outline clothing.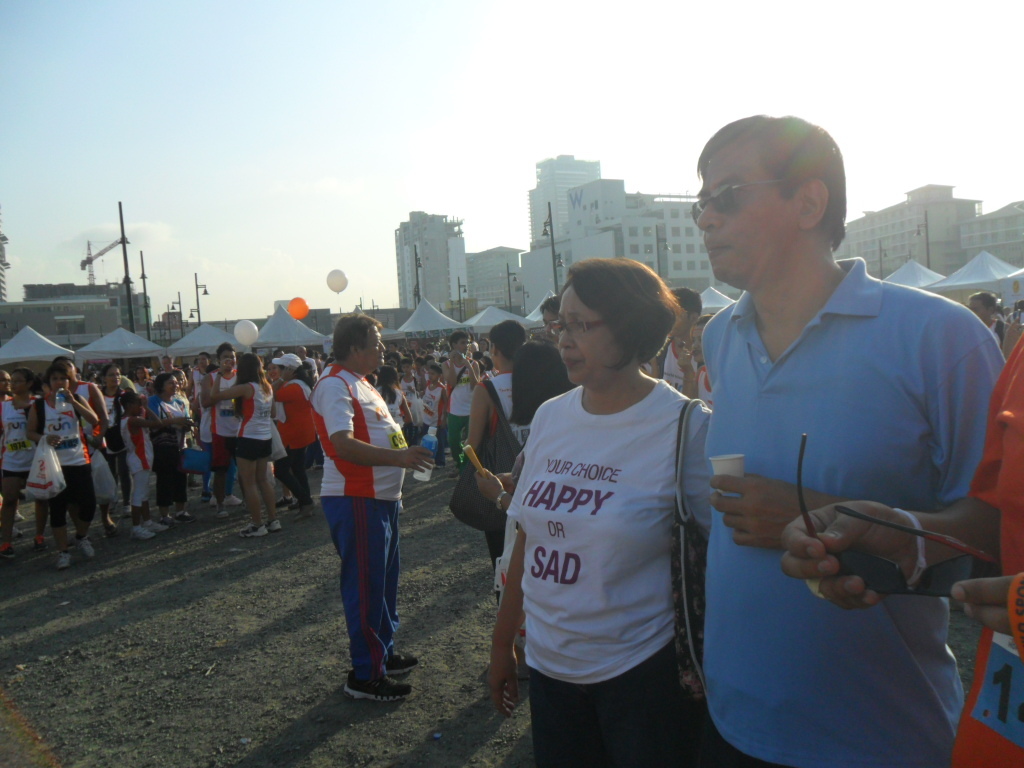
Outline: rect(420, 383, 444, 447).
